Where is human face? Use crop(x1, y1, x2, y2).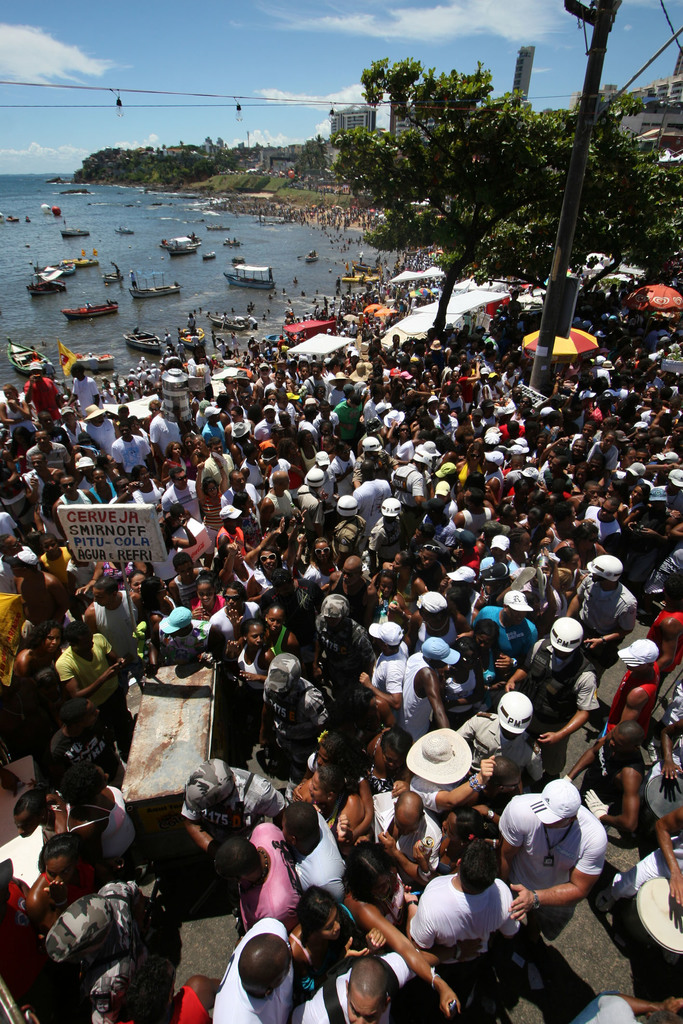
crop(243, 392, 247, 404).
